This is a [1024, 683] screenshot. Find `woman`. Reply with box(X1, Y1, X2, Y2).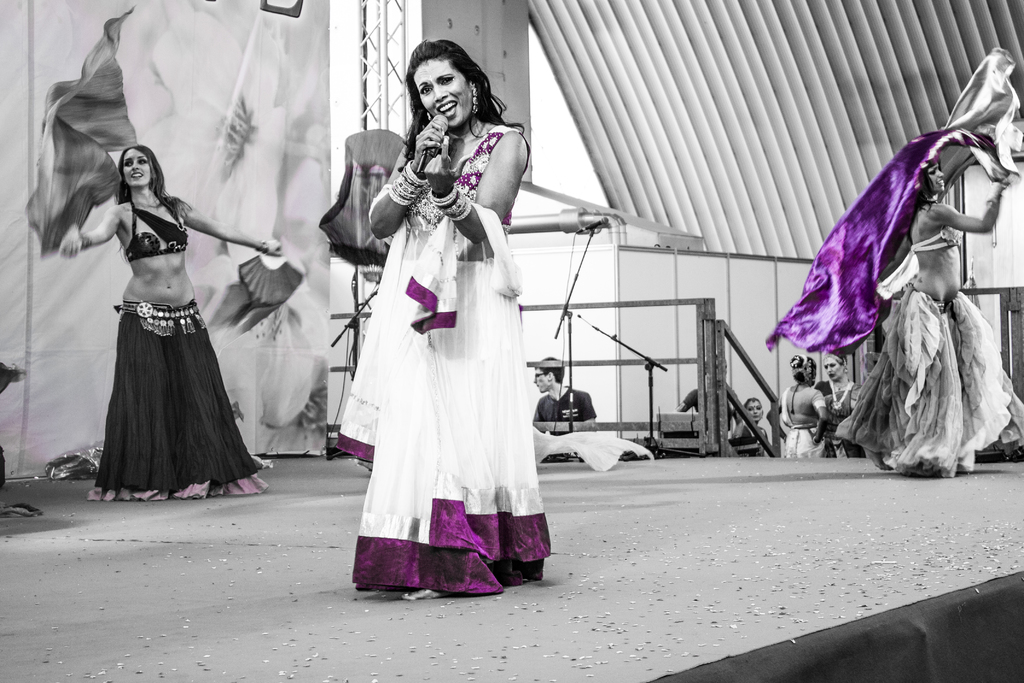
box(777, 347, 824, 459).
